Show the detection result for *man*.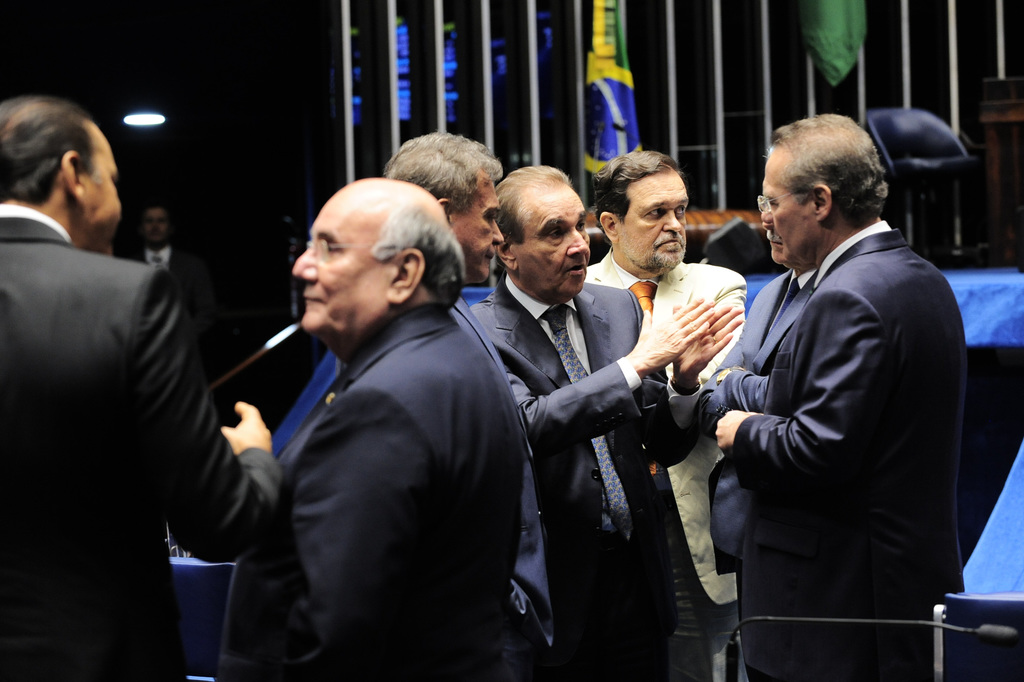
[left=220, top=174, right=530, bottom=681].
